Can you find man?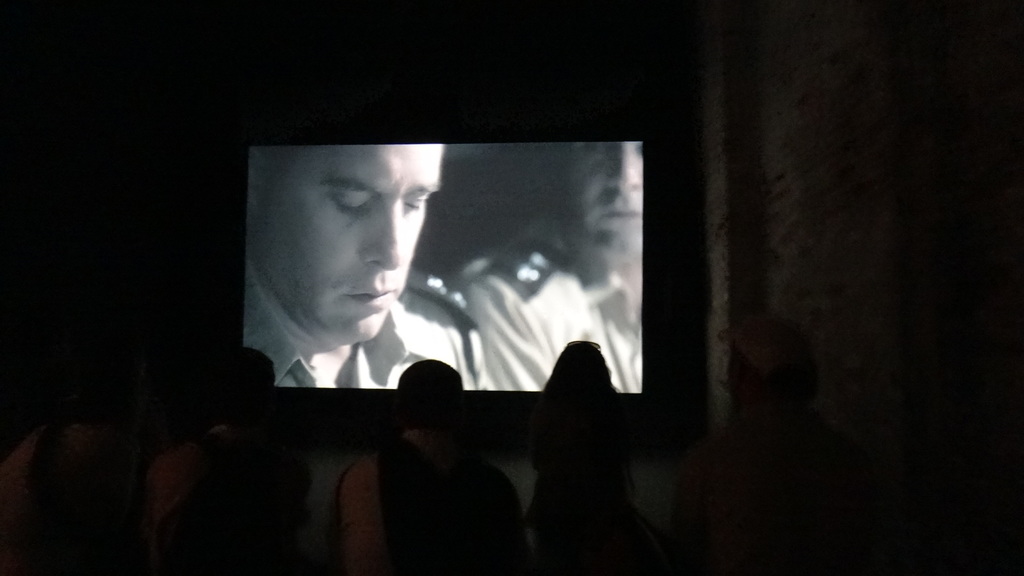
Yes, bounding box: BBox(162, 331, 316, 575).
